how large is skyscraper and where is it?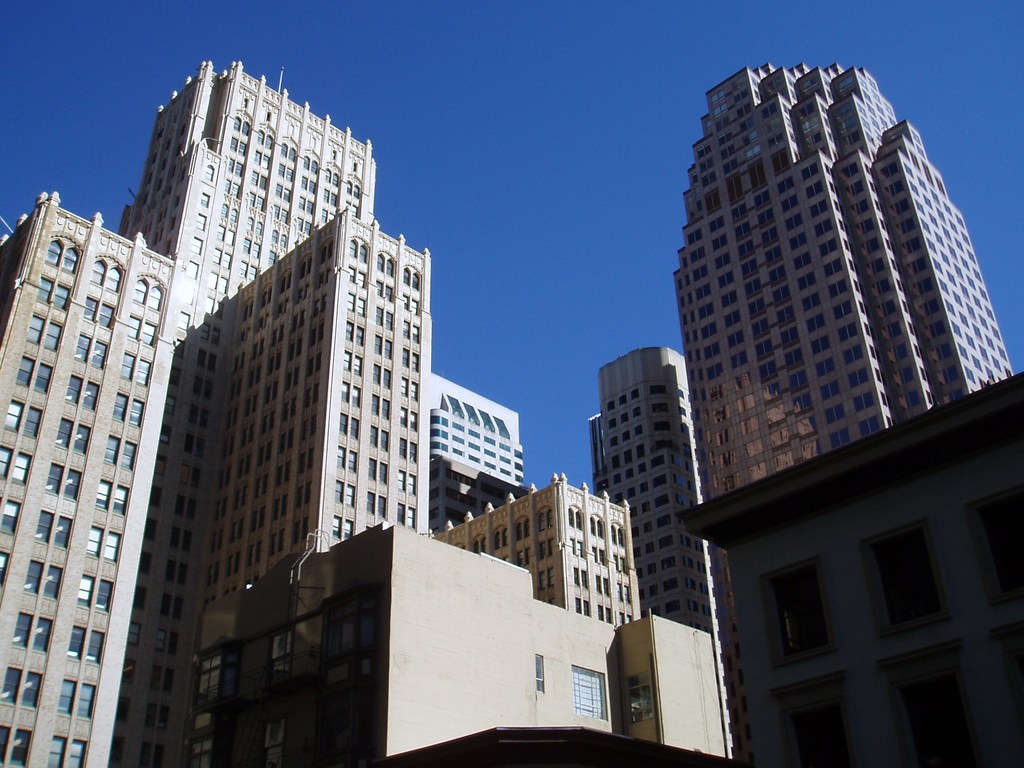
Bounding box: box=[609, 35, 1018, 758].
